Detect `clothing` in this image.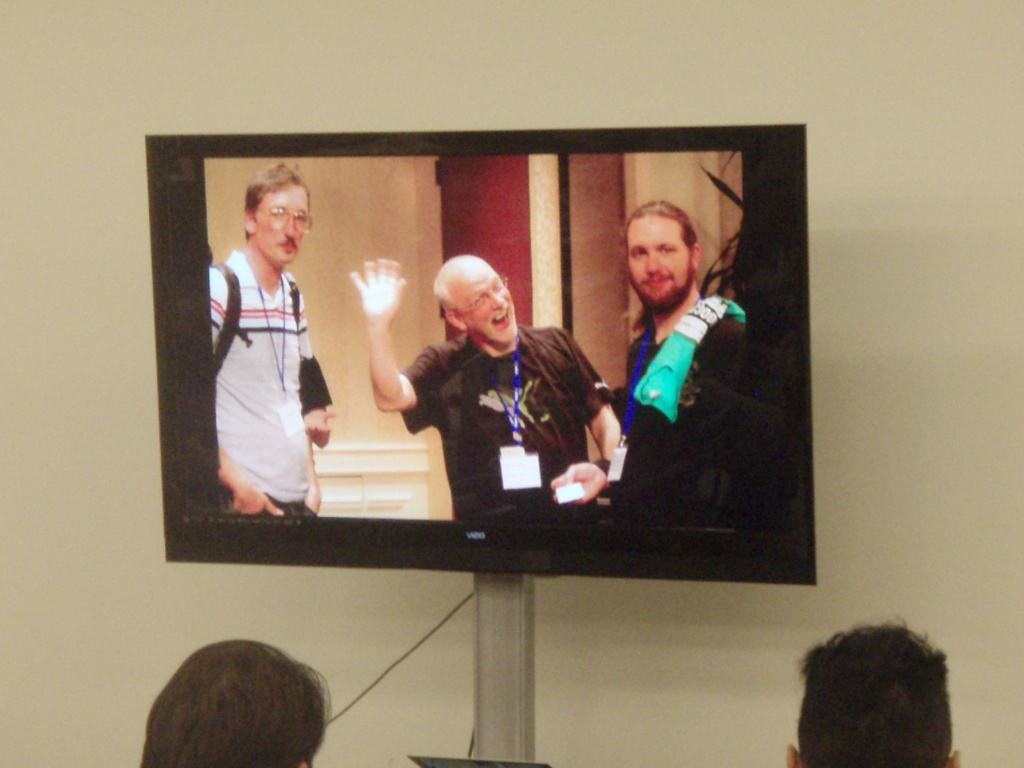
Detection: [401,323,607,520].
